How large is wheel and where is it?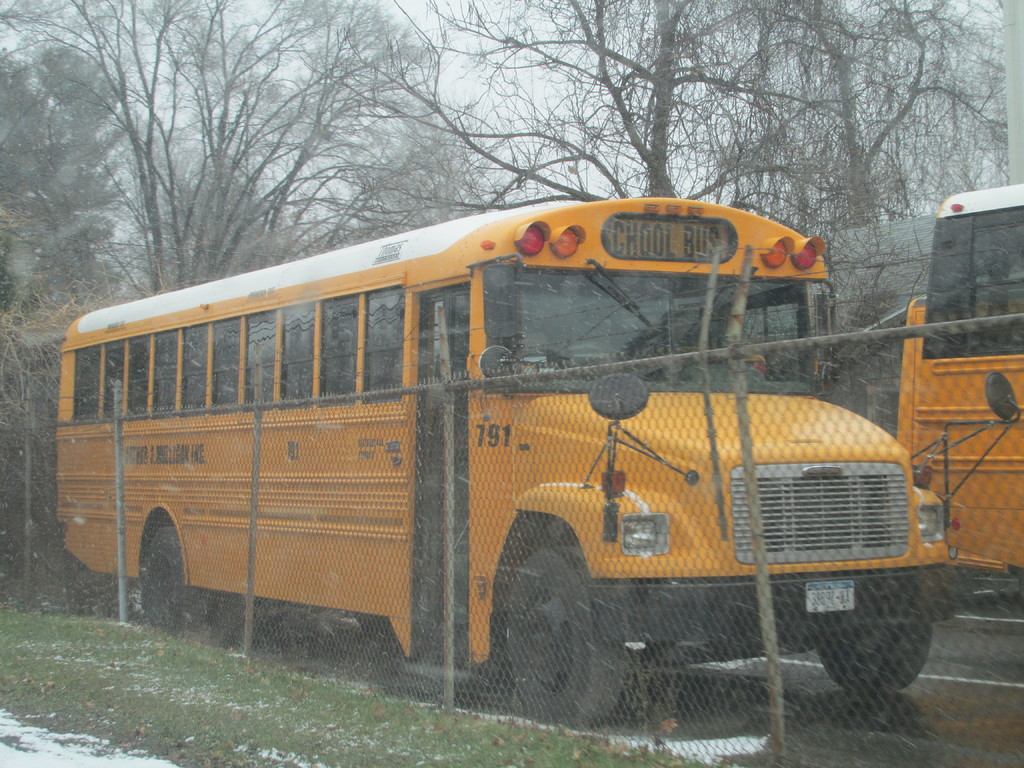
Bounding box: <region>499, 541, 627, 731</region>.
